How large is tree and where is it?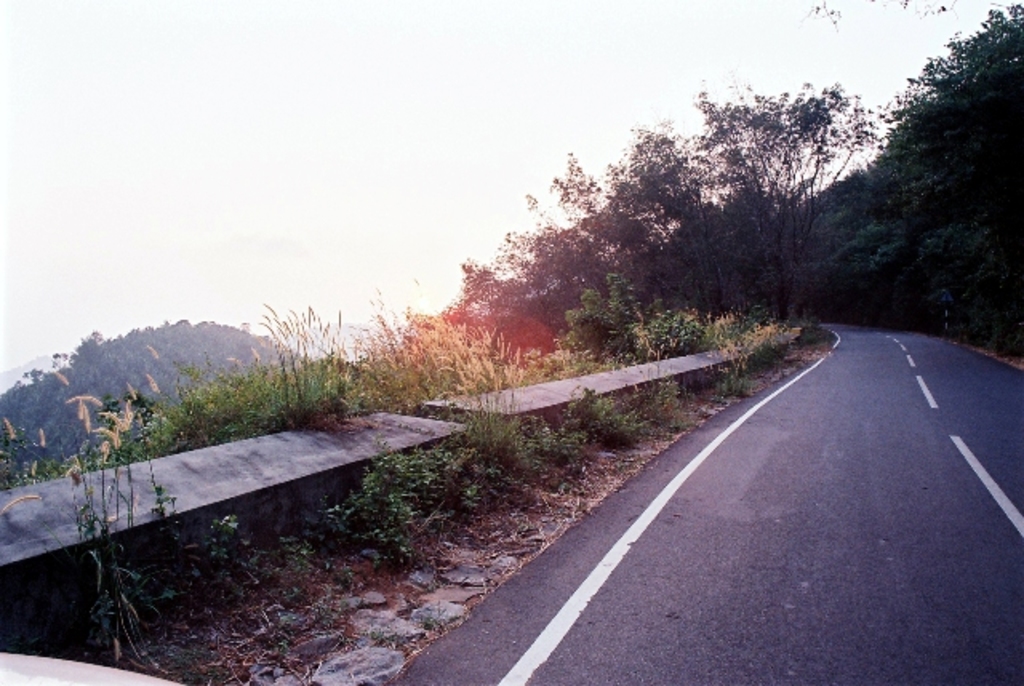
Bounding box: {"x1": 432, "y1": 200, "x2": 611, "y2": 352}.
